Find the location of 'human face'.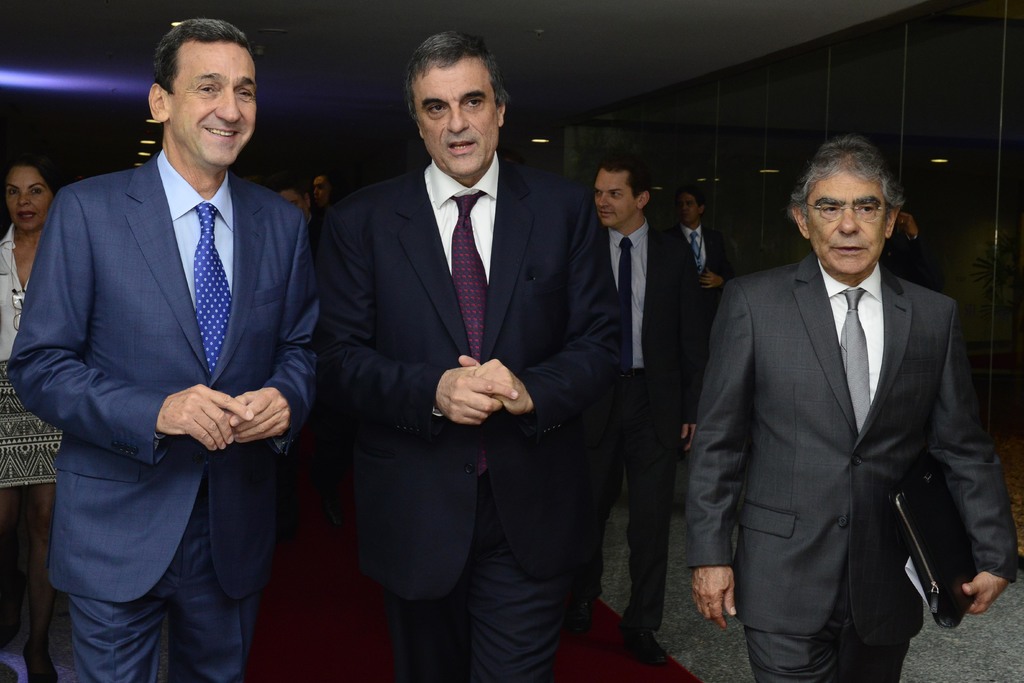
Location: bbox=[170, 38, 253, 169].
